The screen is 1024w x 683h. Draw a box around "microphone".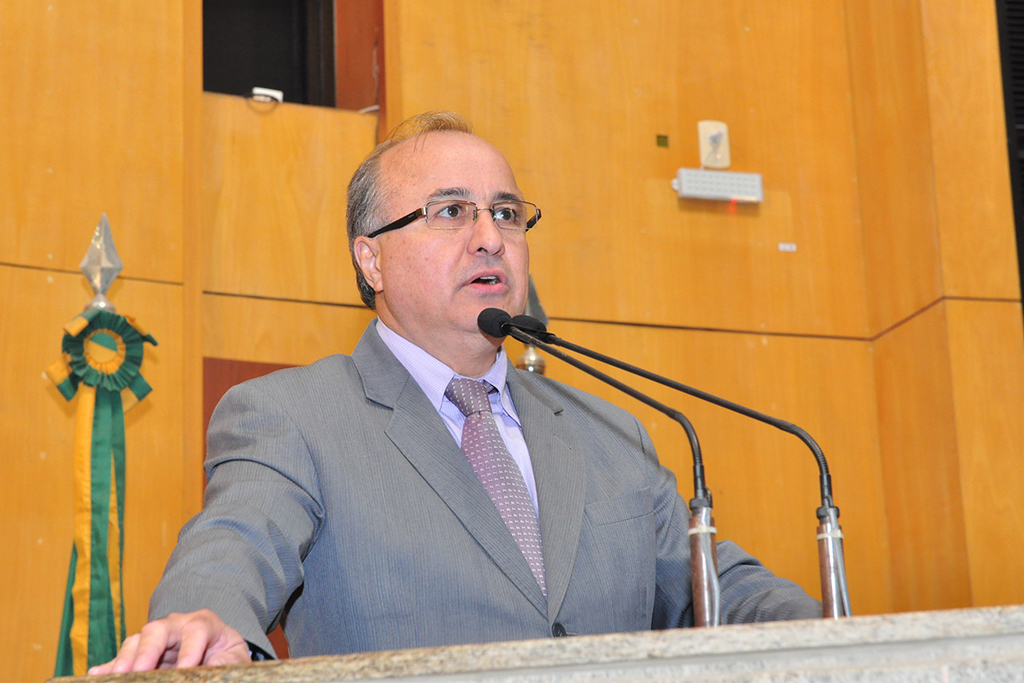
select_region(469, 294, 711, 505).
